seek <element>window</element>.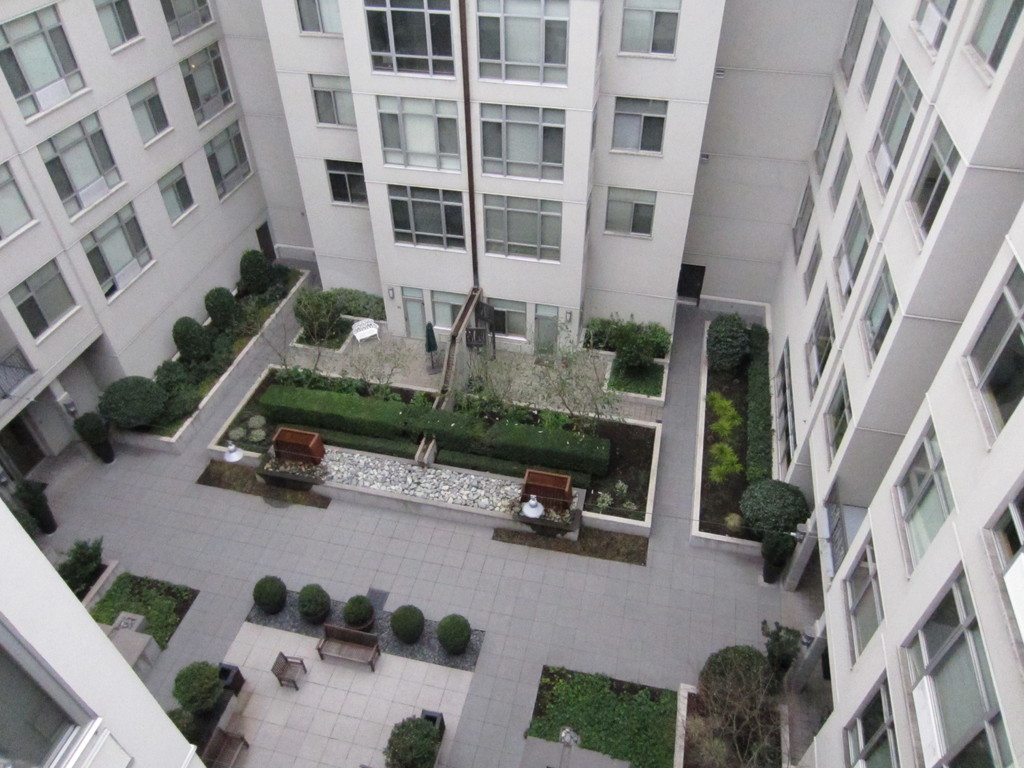
{"x1": 0, "y1": 604, "x2": 102, "y2": 767}.
